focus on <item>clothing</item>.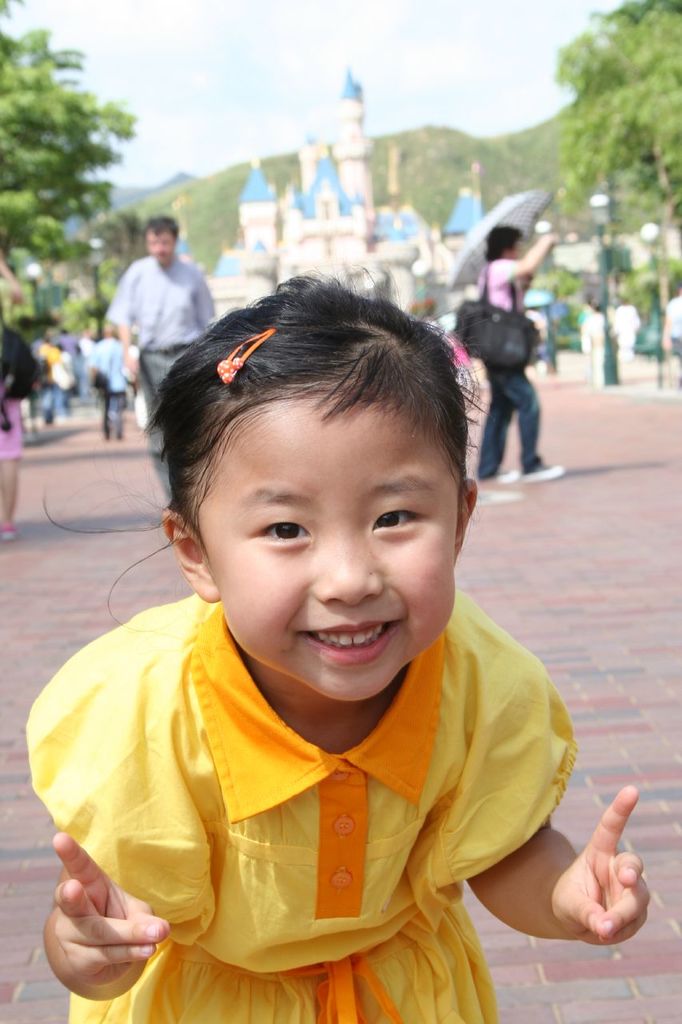
Focused at detection(21, 591, 569, 995).
